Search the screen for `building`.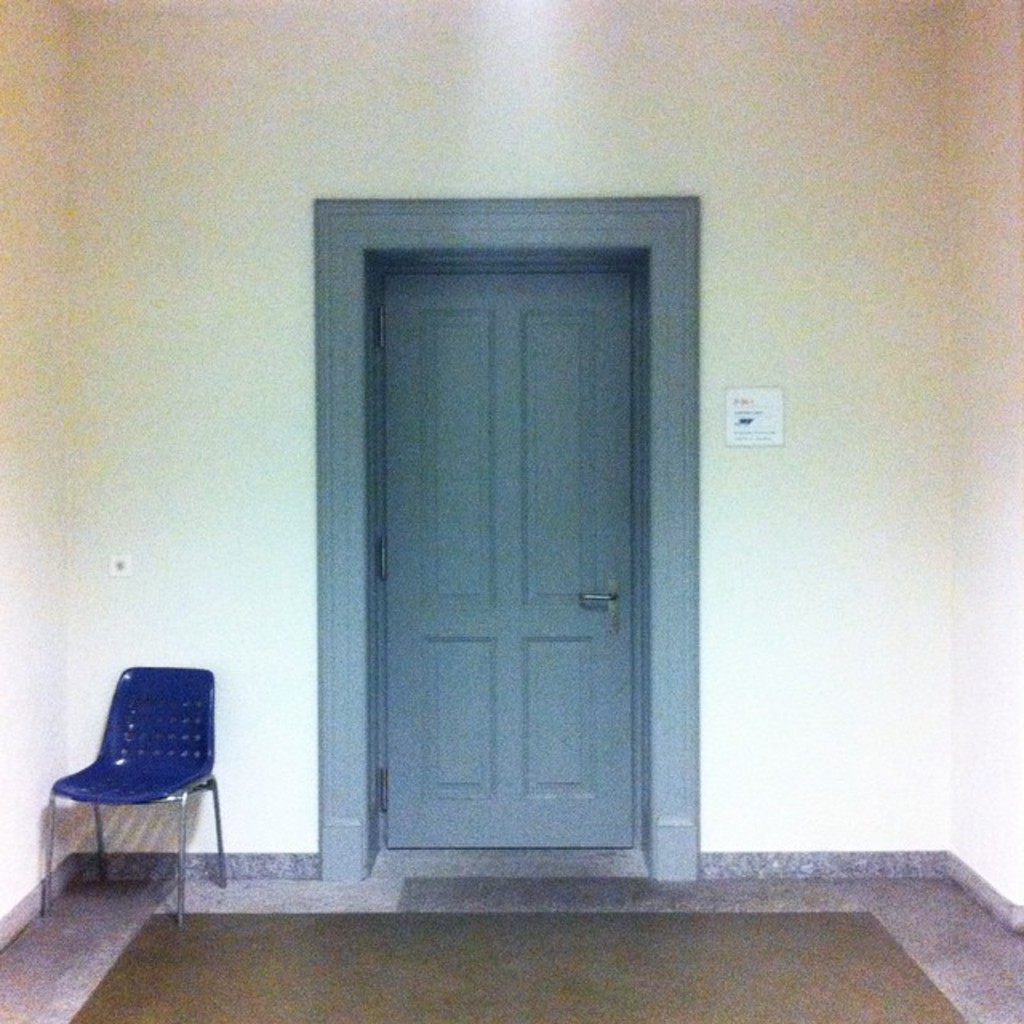
Found at (0,0,1022,1021).
